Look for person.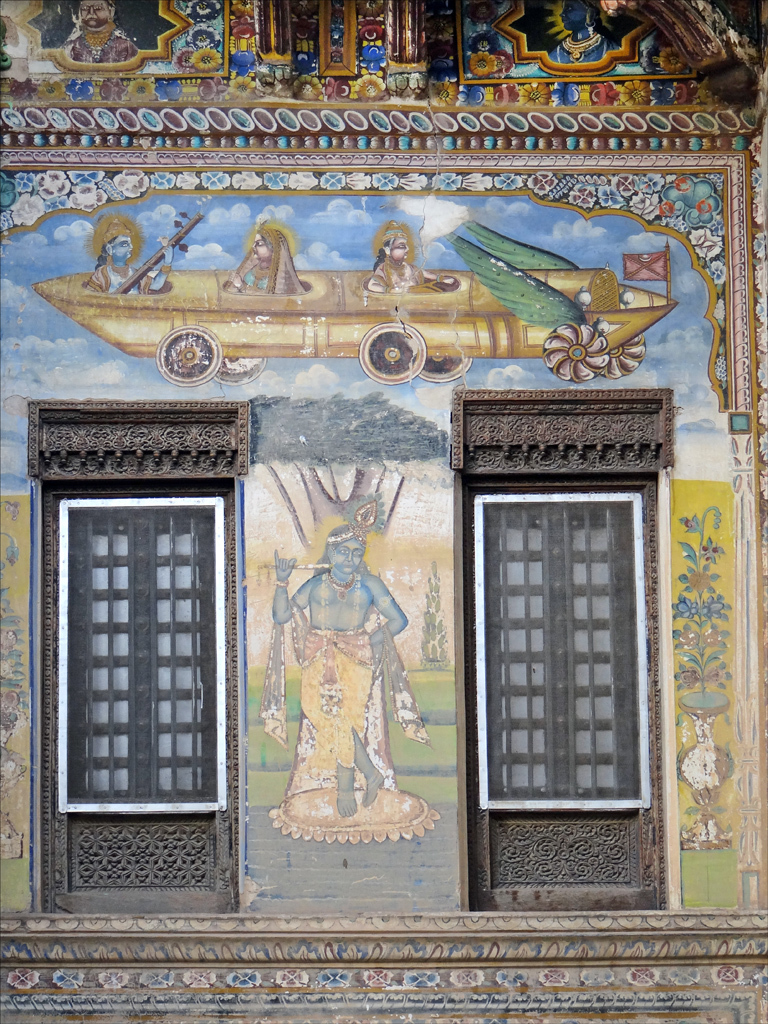
Found: <bbox>264, 479, 429, 858</bbox>.
